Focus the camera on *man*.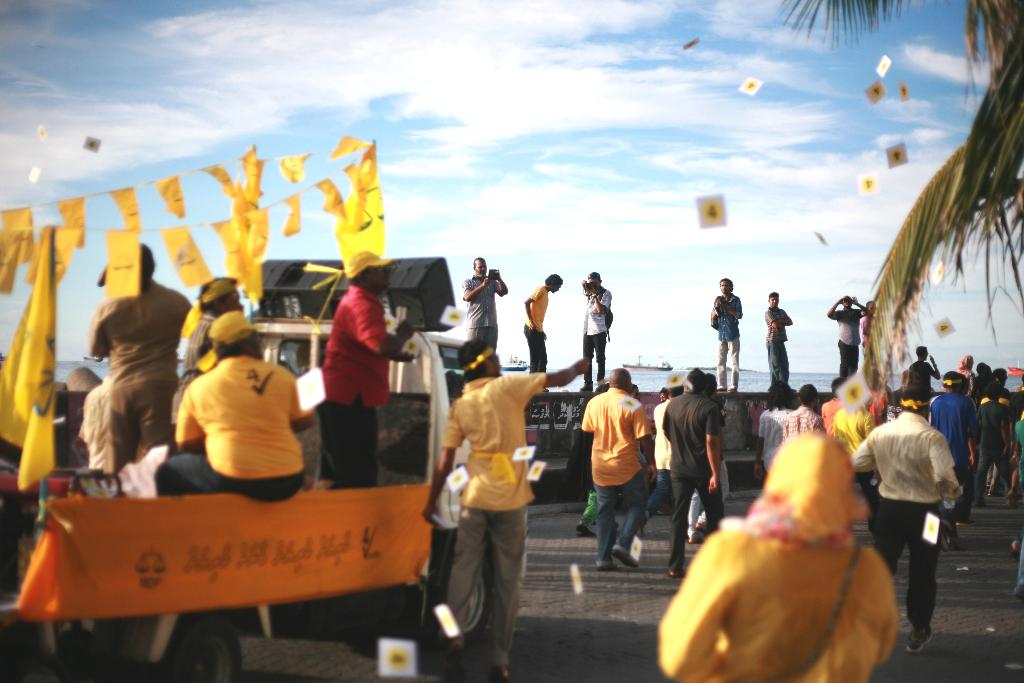
Focus region: bbox(582, 272, 610, 389).
